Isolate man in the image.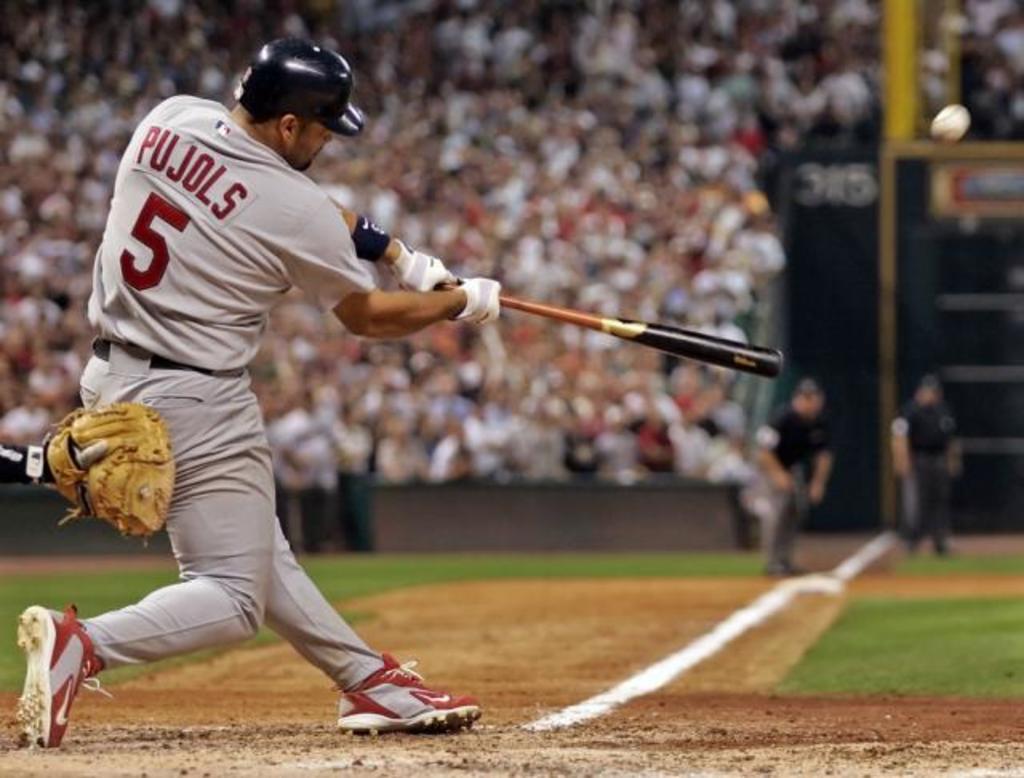
Isolated region: {"x1": 878, "y1": 373, "x2": 958, "y2": 552}.
